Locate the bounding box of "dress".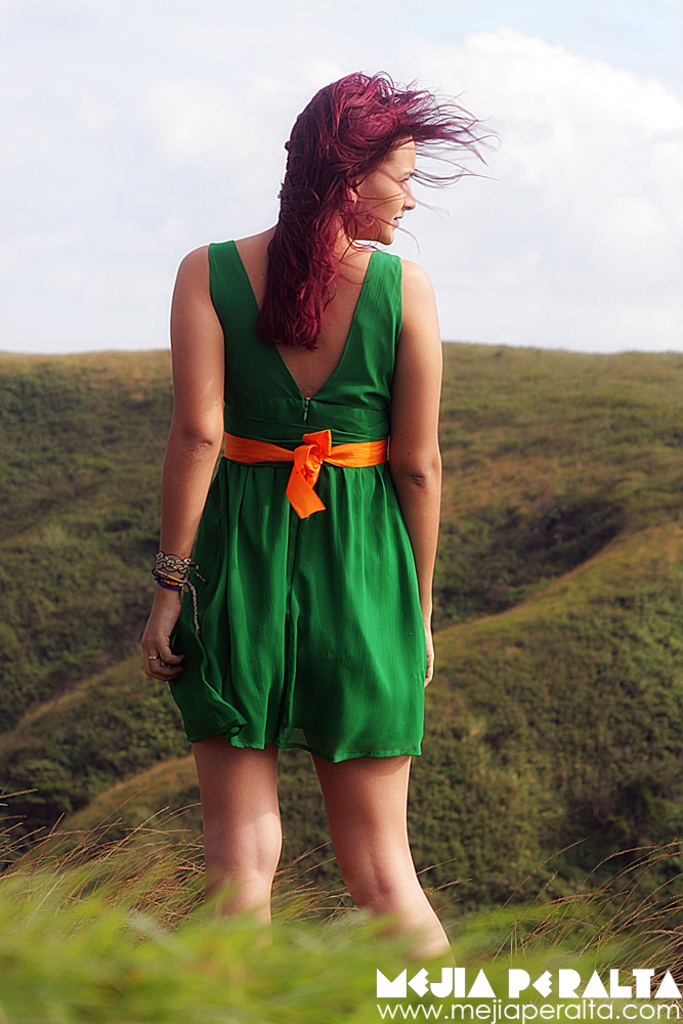
Bounding box: Rect(170, 238, 426, 760).
